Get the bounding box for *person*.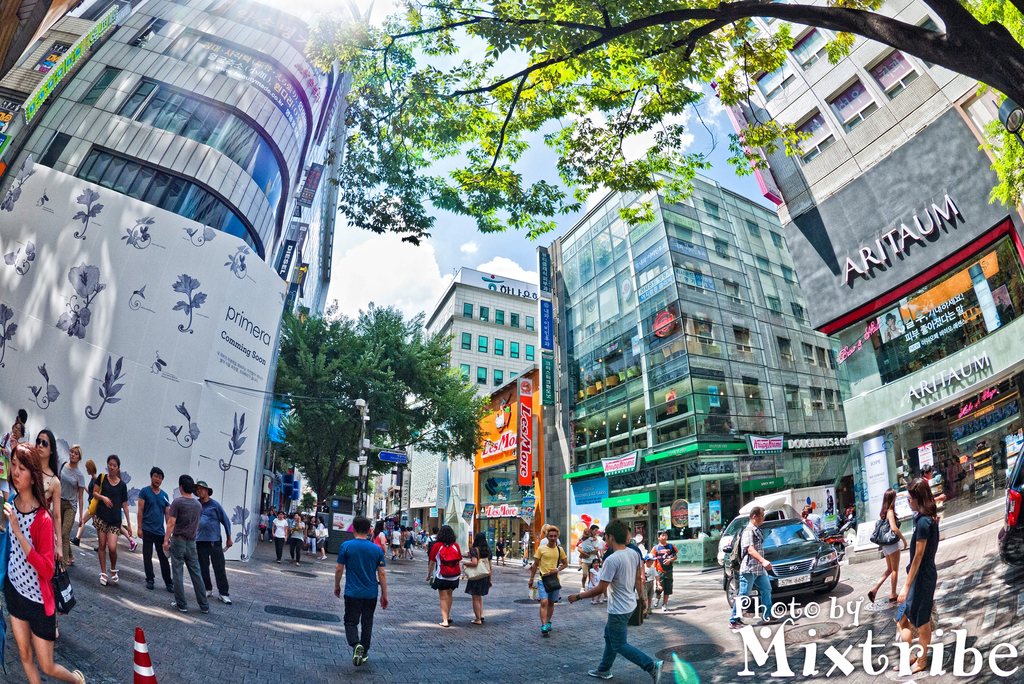
detection(526, 519, 552, 599).
